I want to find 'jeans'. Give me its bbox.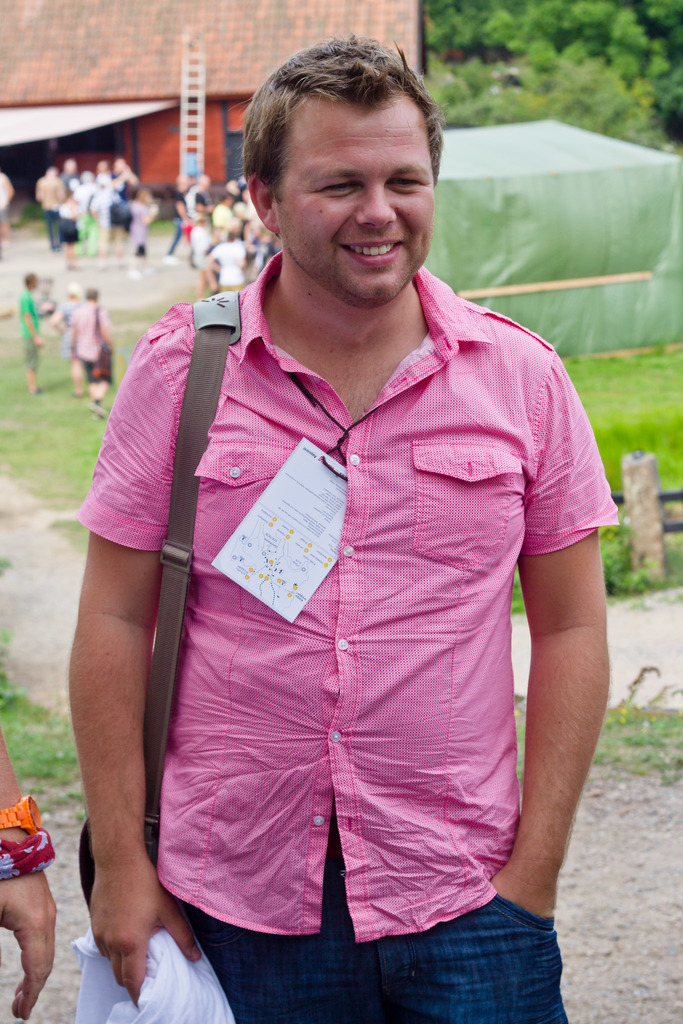
[154,887,602,1023].
